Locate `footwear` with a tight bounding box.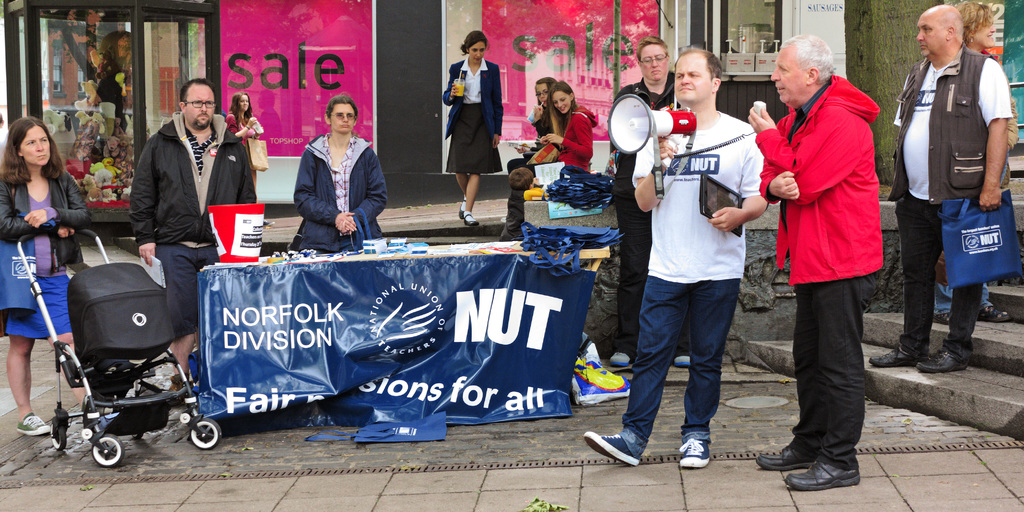
select_region(165, 376, 190, 397).
